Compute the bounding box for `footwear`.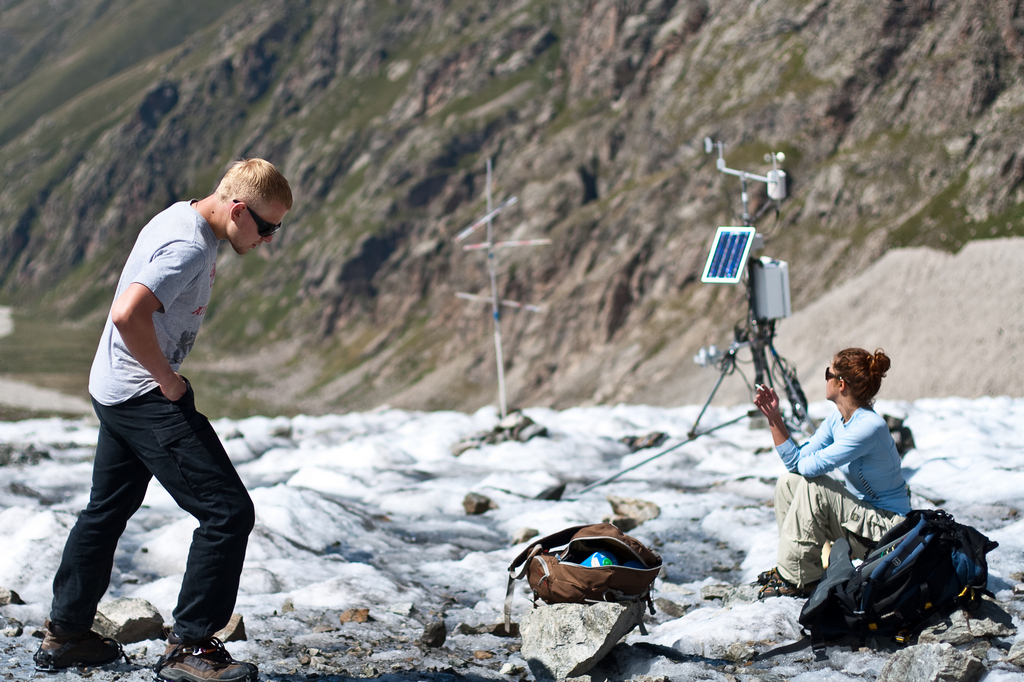
BBox(761, 578, 810, 596).
